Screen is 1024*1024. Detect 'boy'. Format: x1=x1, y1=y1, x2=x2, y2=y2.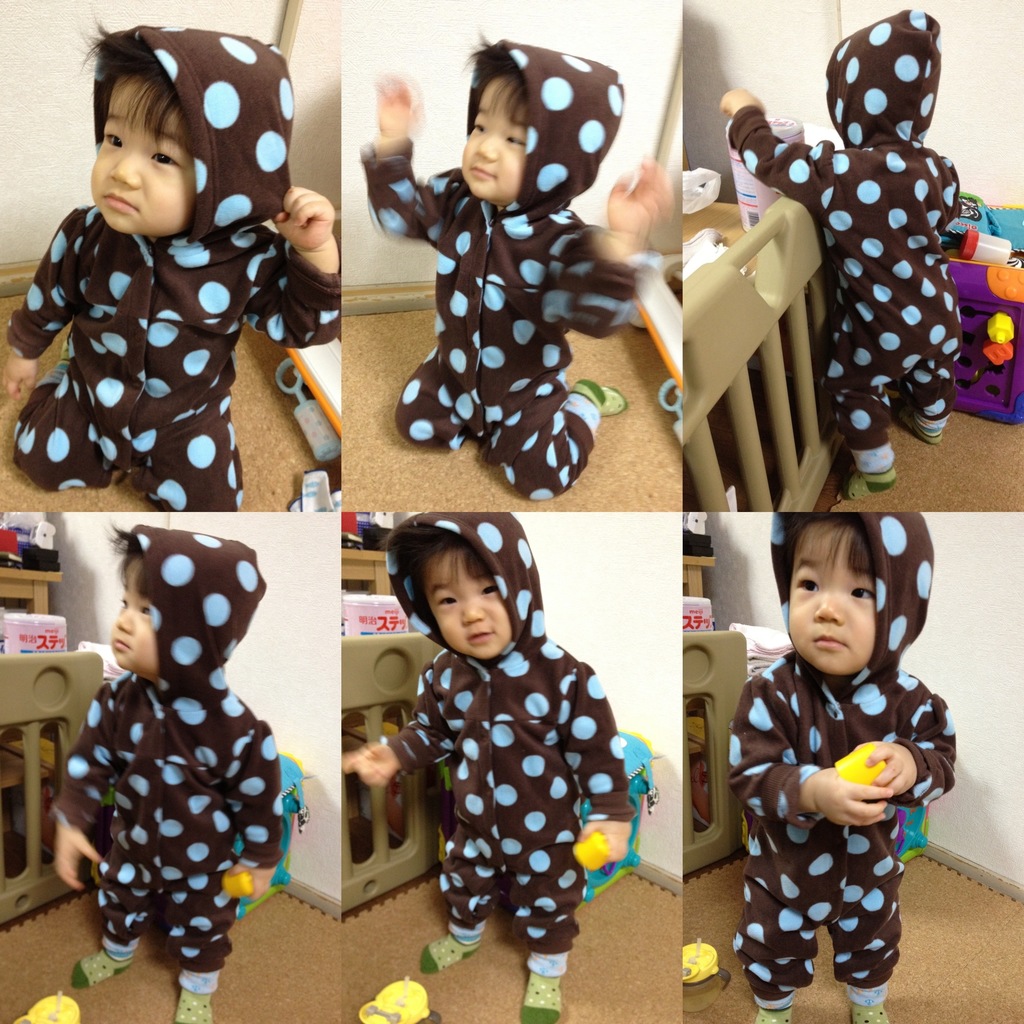
x1=359, y1=27, x2=669, y2=497.
